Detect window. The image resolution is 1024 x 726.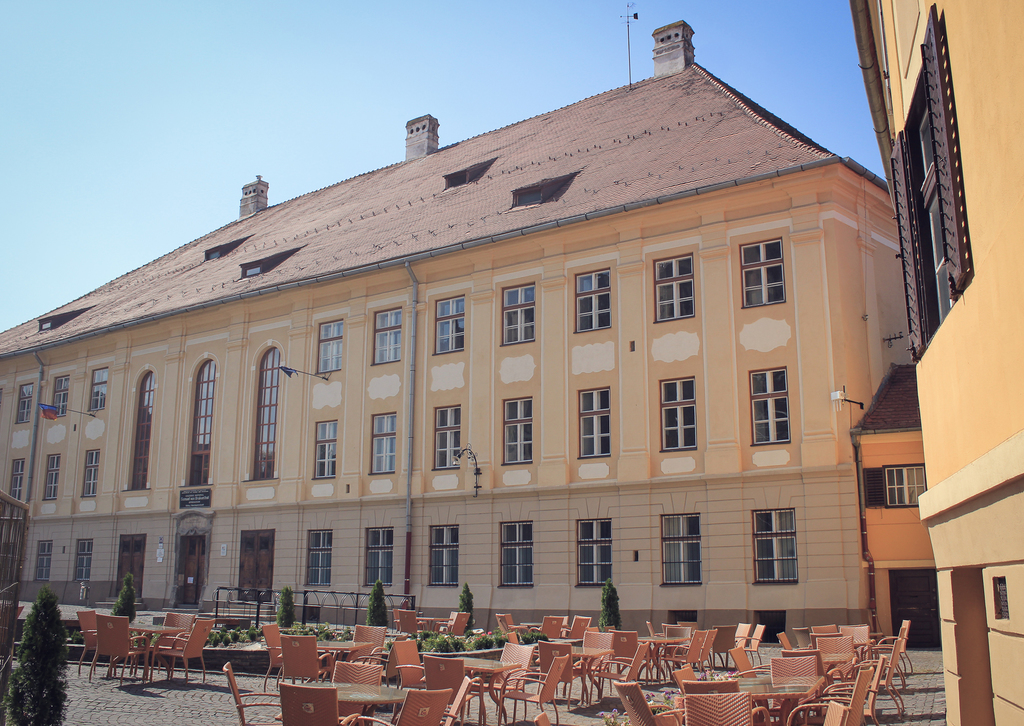
box=[501, 525, 531, 585].
